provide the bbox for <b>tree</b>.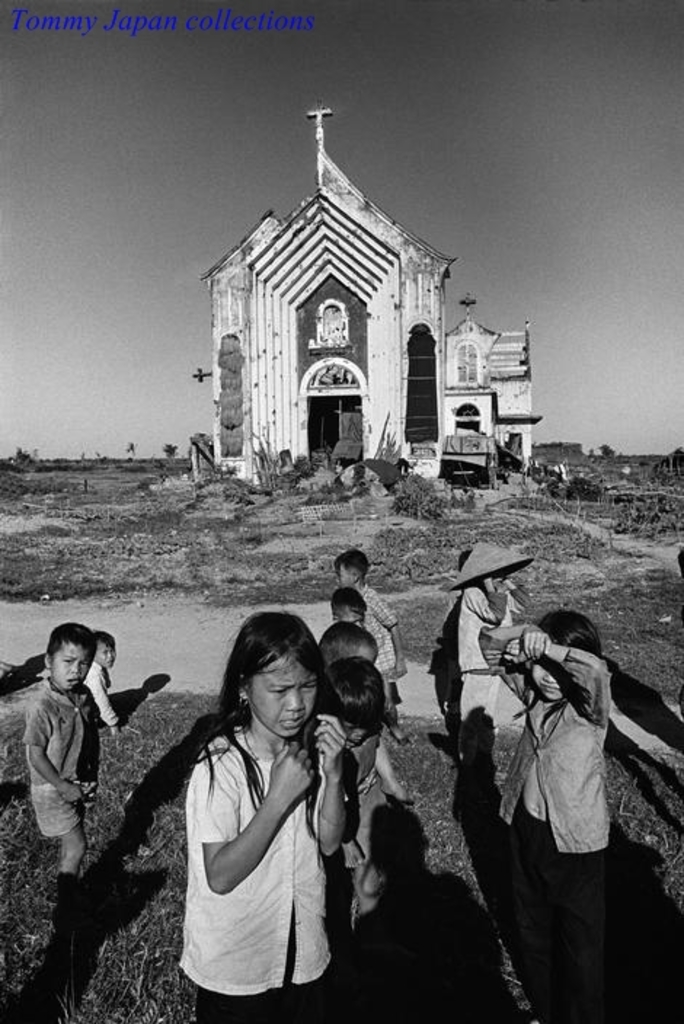
<region>595, 444, 616, 460</region>.
